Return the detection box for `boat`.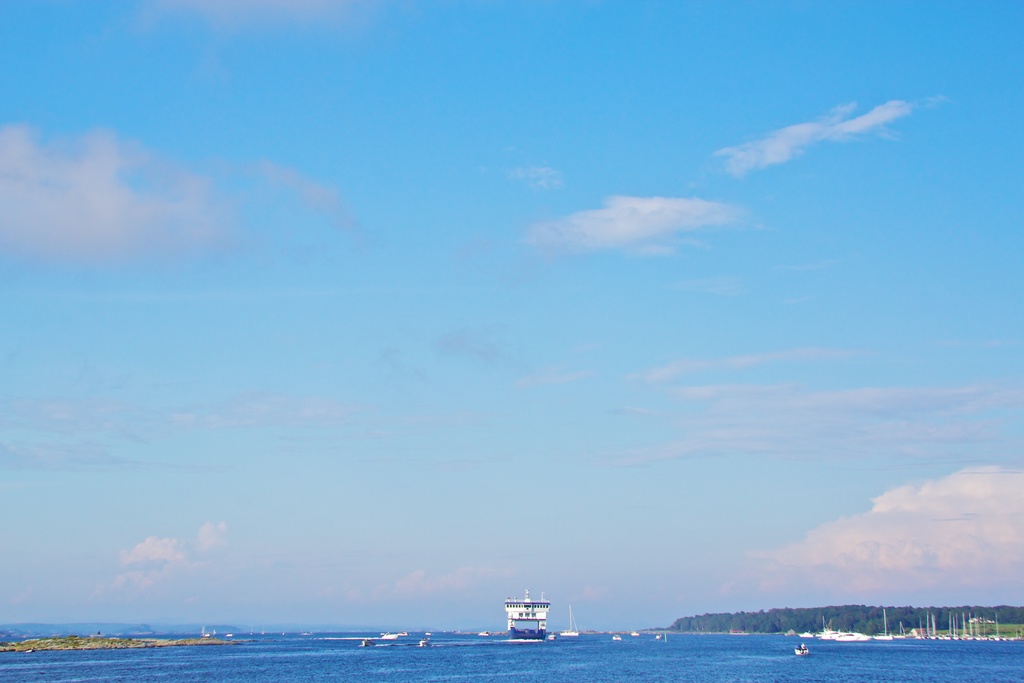
crop(548, 629, 556, 639).
